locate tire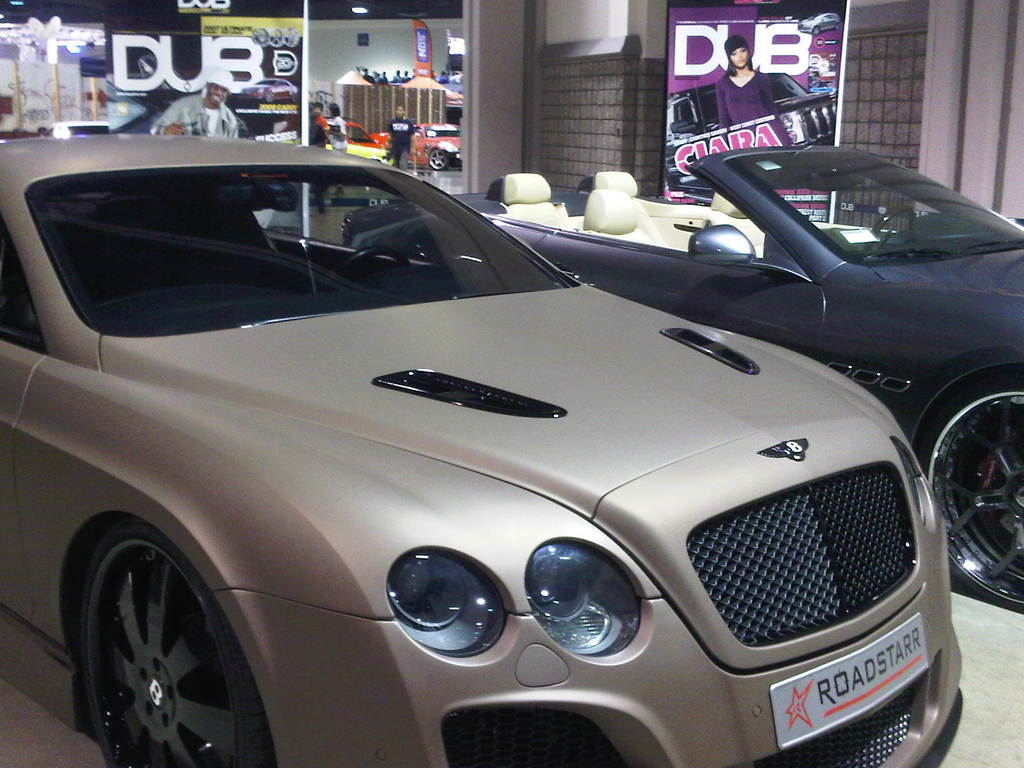
65, 514, 260, 767
